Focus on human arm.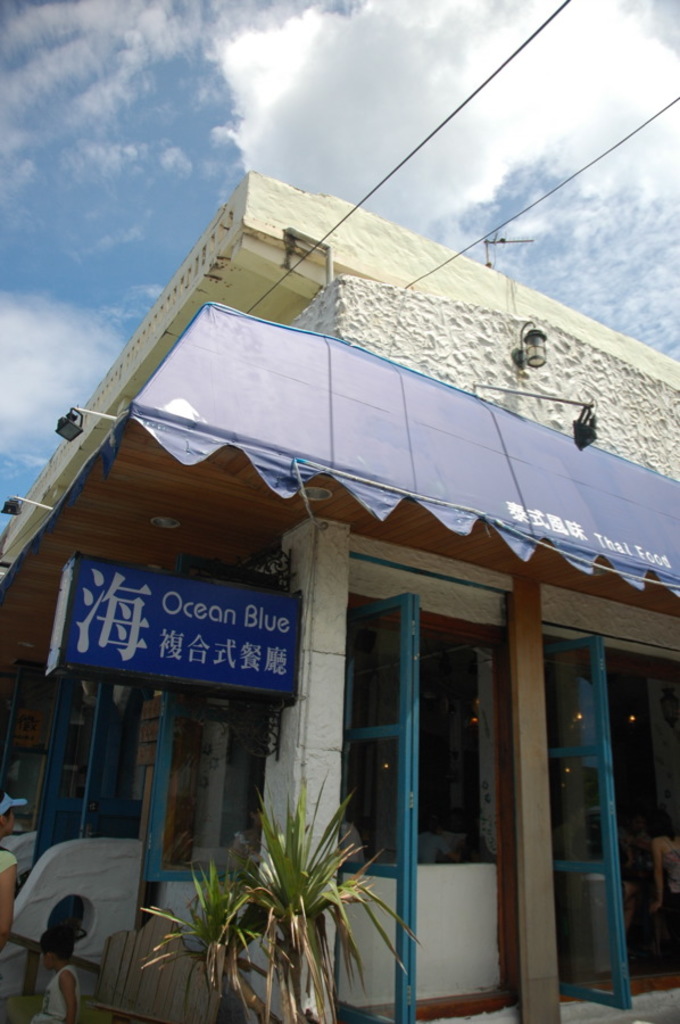
Focused at detection(653, 839, 662, 905).
